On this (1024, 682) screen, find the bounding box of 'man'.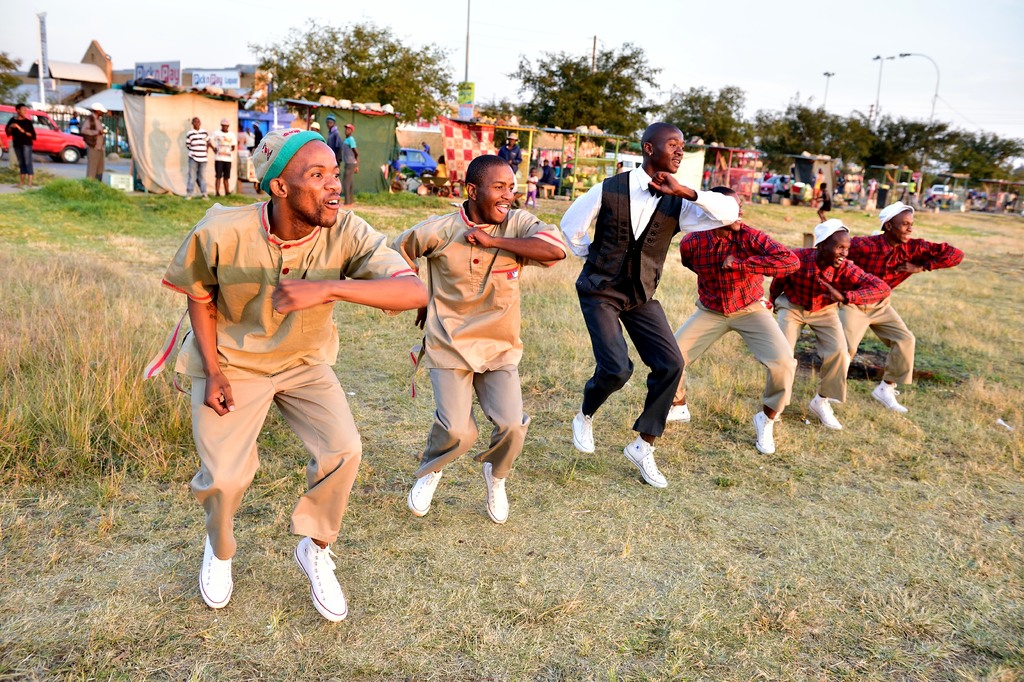
Bounding box: l=253, t=119, r=261, b=148.
